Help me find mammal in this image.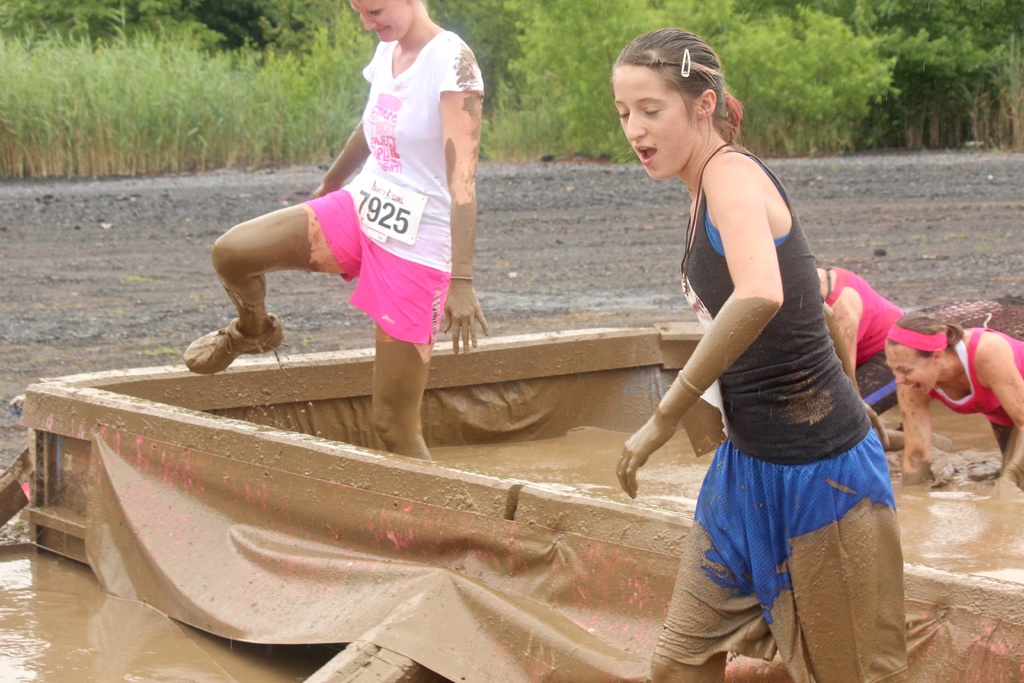
Found it: 182/3/494/462.
